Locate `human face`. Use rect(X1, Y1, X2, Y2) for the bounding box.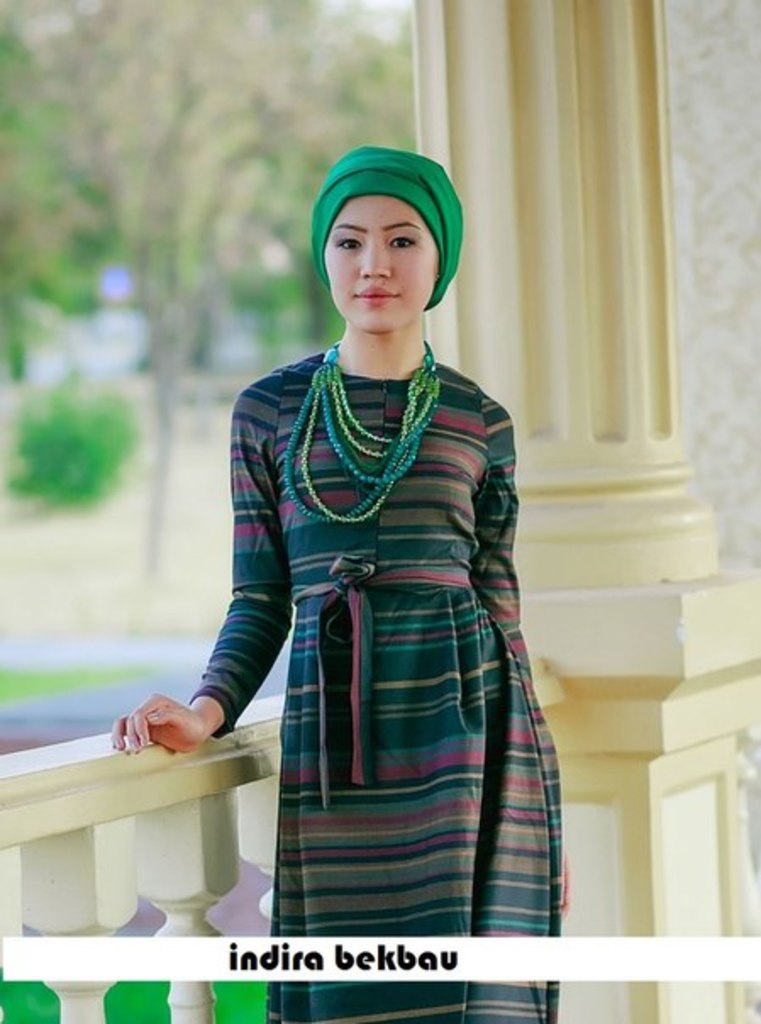
rect(317, 193, 444, 334).
